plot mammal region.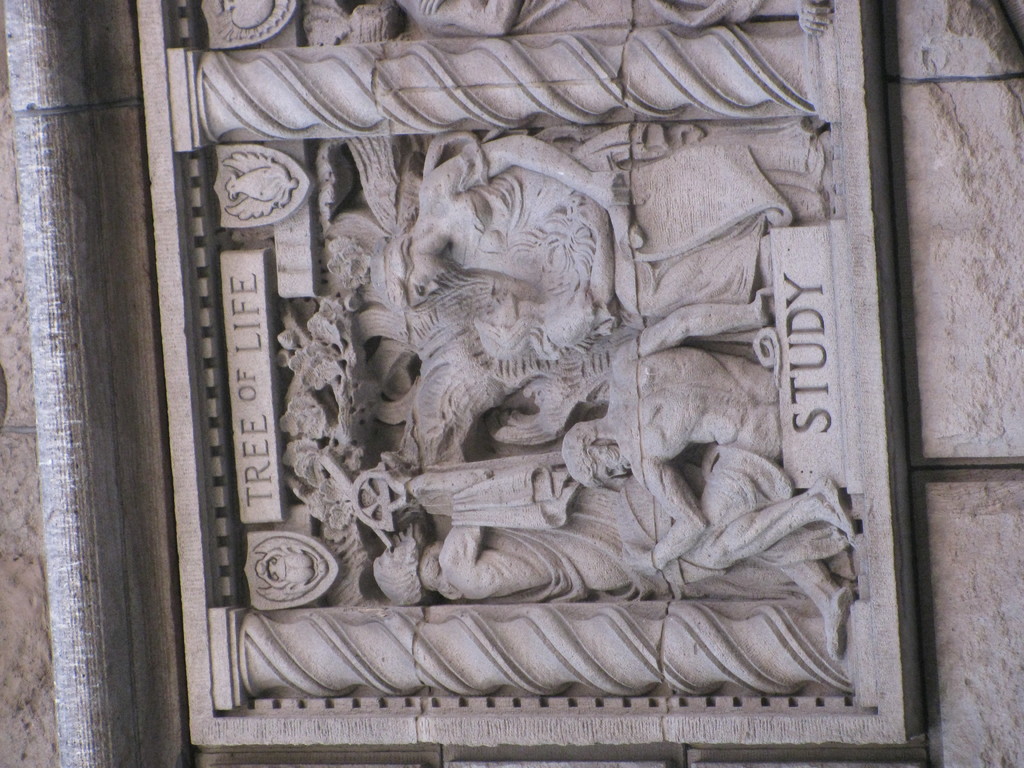
Plotted at pyautogui.locateOnScreen(371, 129, 629, 328).
